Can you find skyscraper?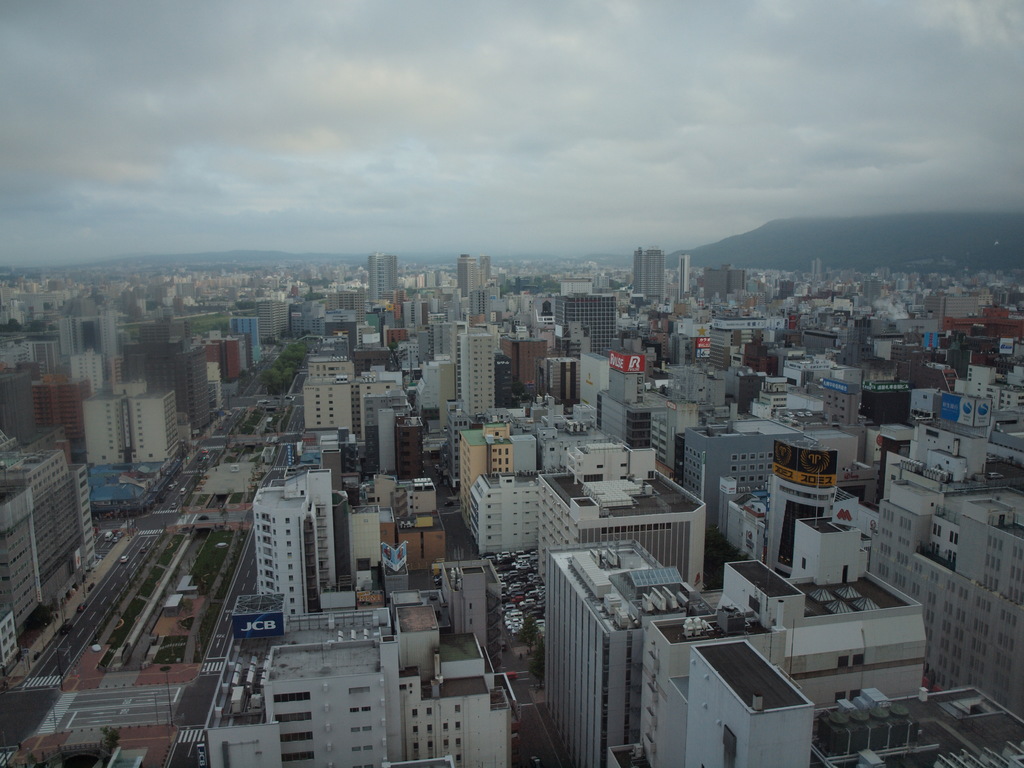
Yes, bounding box: [55, 309, 124, 391].
